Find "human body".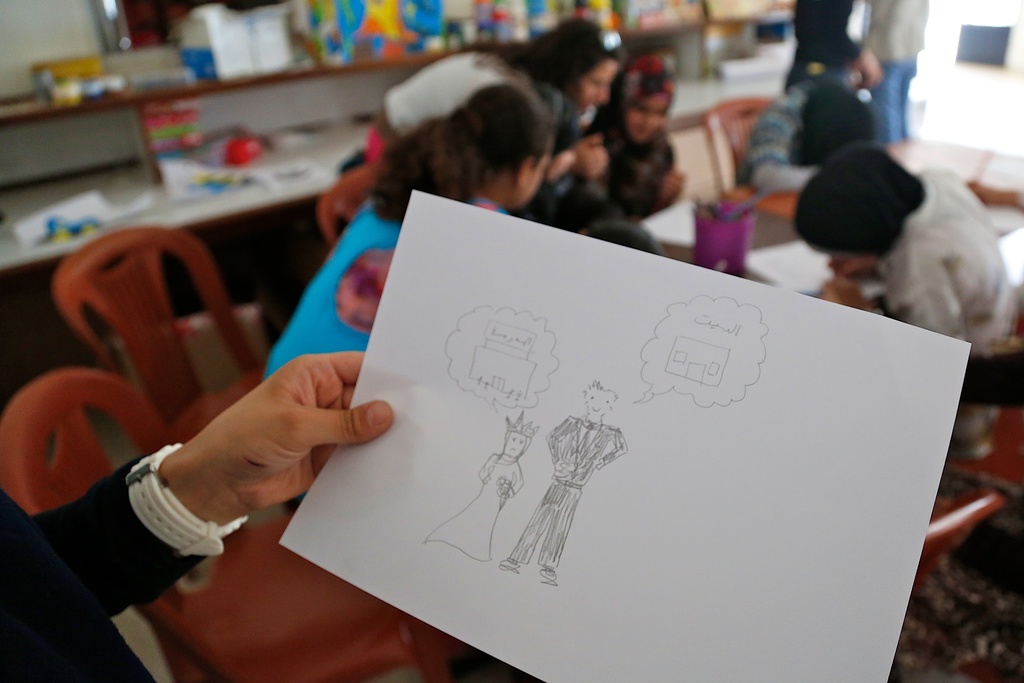
855/172/1023/407.
